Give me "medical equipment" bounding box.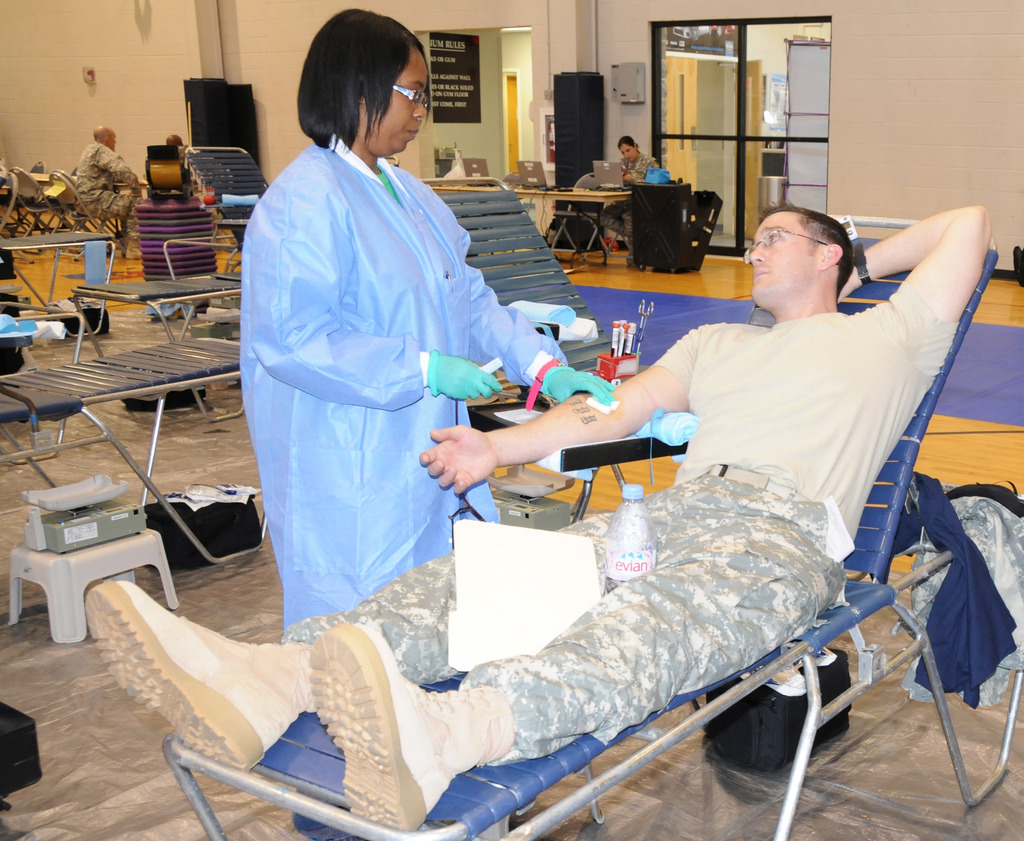
[x1=484, y1=389, x2=561, y2=410].
